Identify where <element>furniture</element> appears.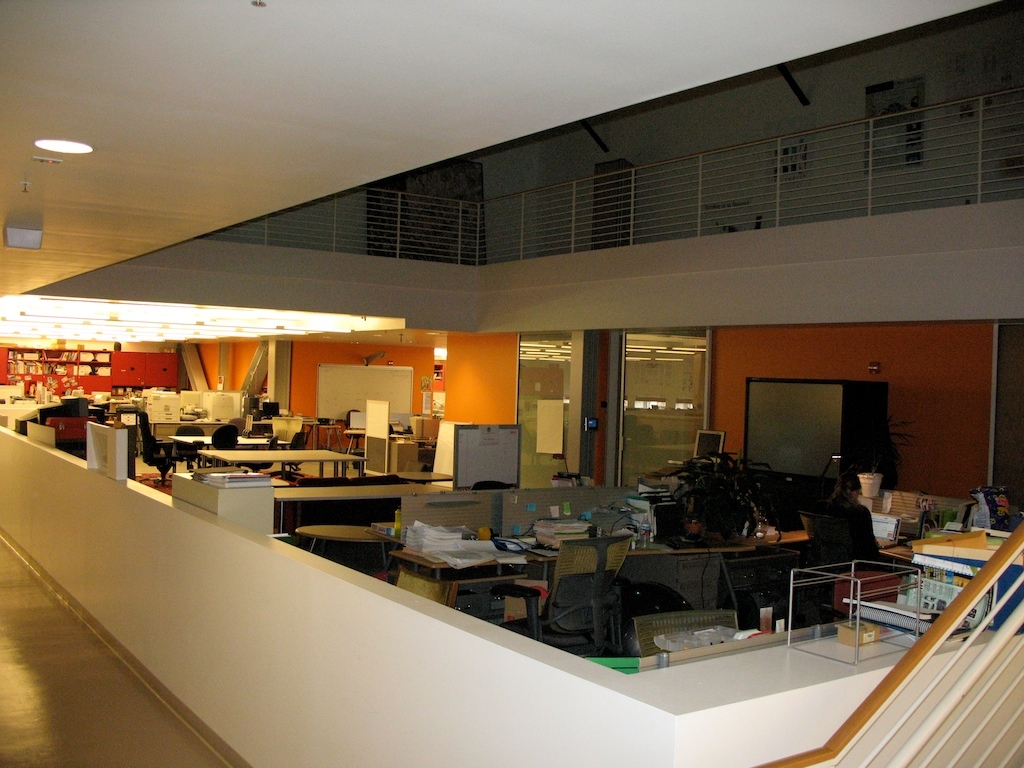
Appears at crop(617, 579, 696, 644).
